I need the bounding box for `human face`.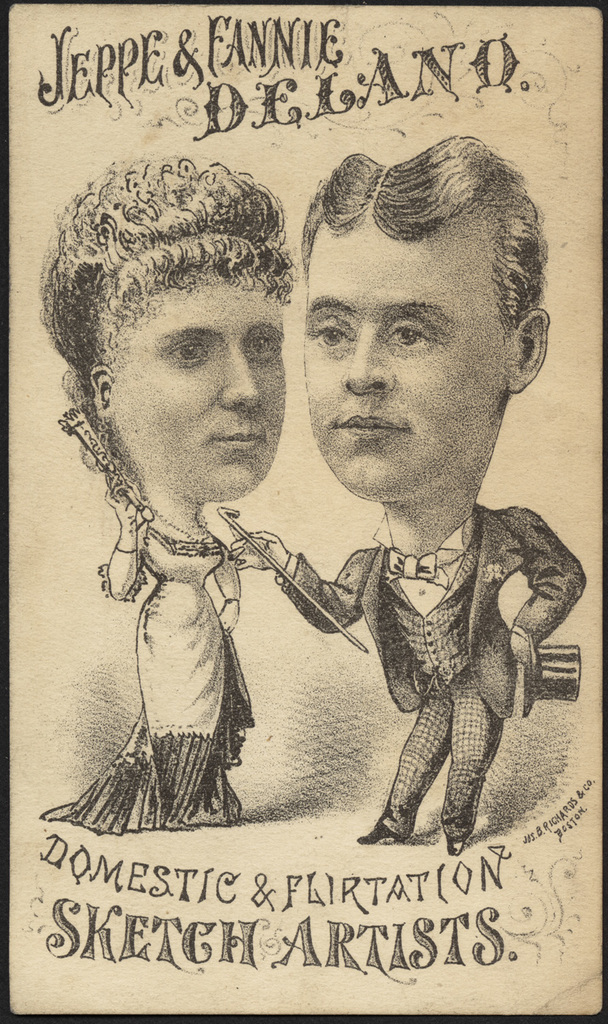
Here it is: crop(114, 273, 283, 497).
